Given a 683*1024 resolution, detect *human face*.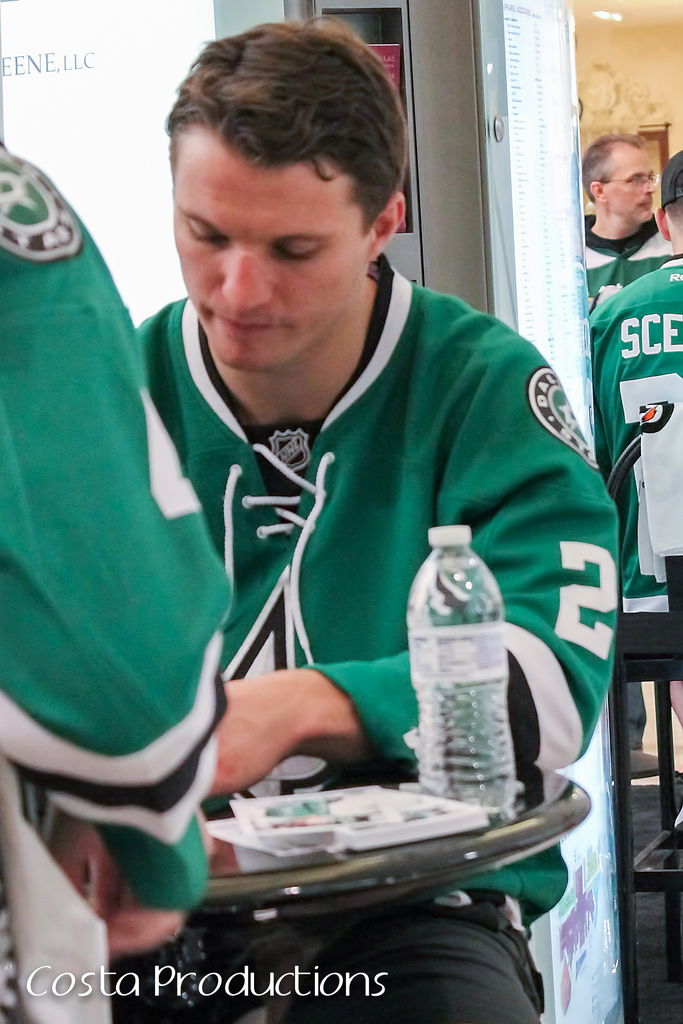
select_region(605, 147, 652, 219).
